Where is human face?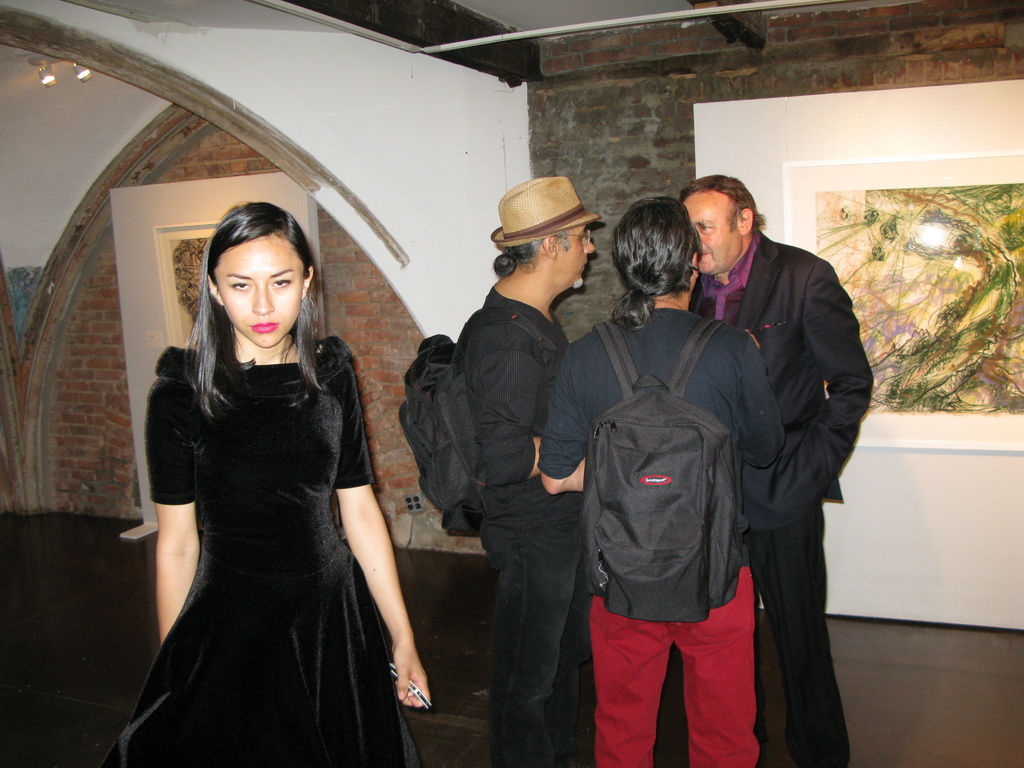
682 195 739 276.
